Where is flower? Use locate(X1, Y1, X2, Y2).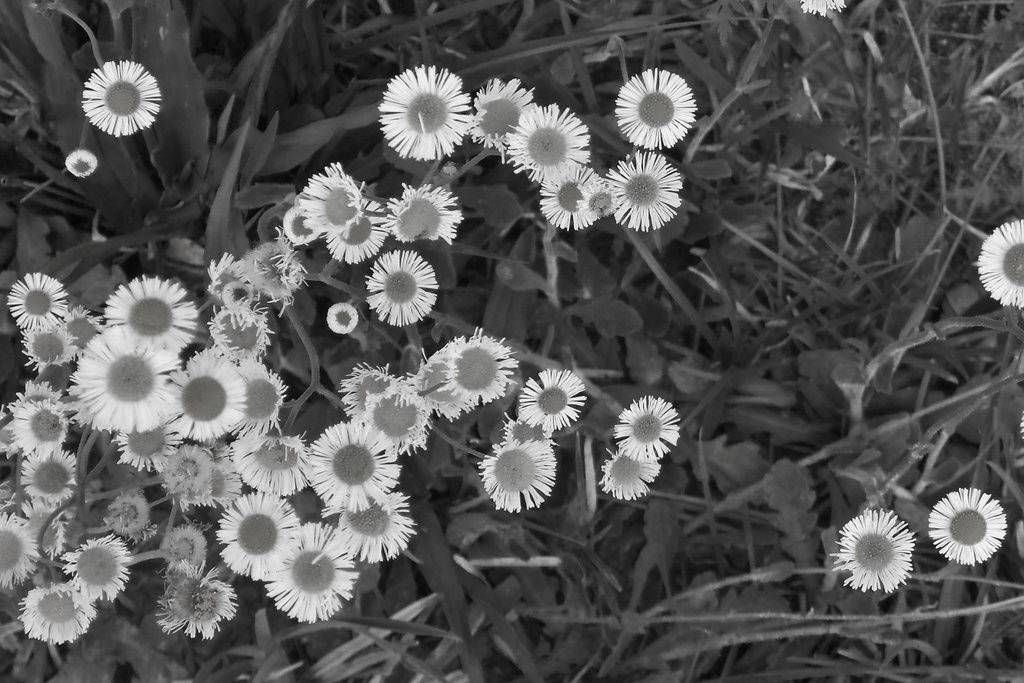
locate(600, 445, 660, 500).
